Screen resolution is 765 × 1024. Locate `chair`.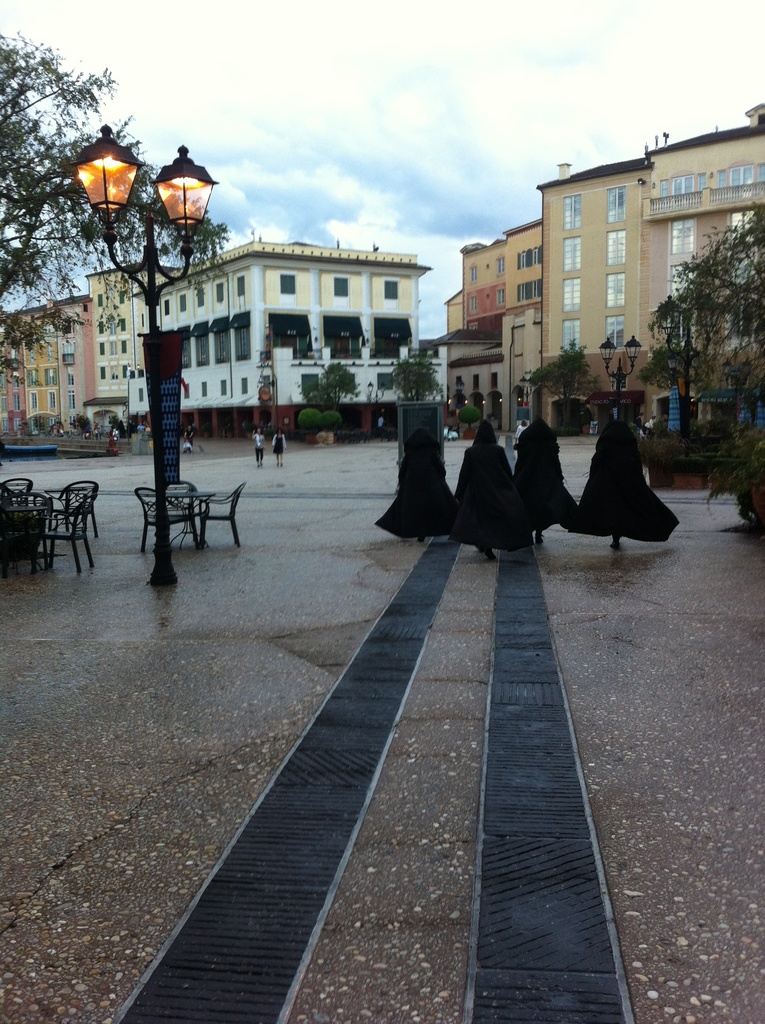
{"x1": 0, "y1": 471, "x2": 35, "y2": 550}.
